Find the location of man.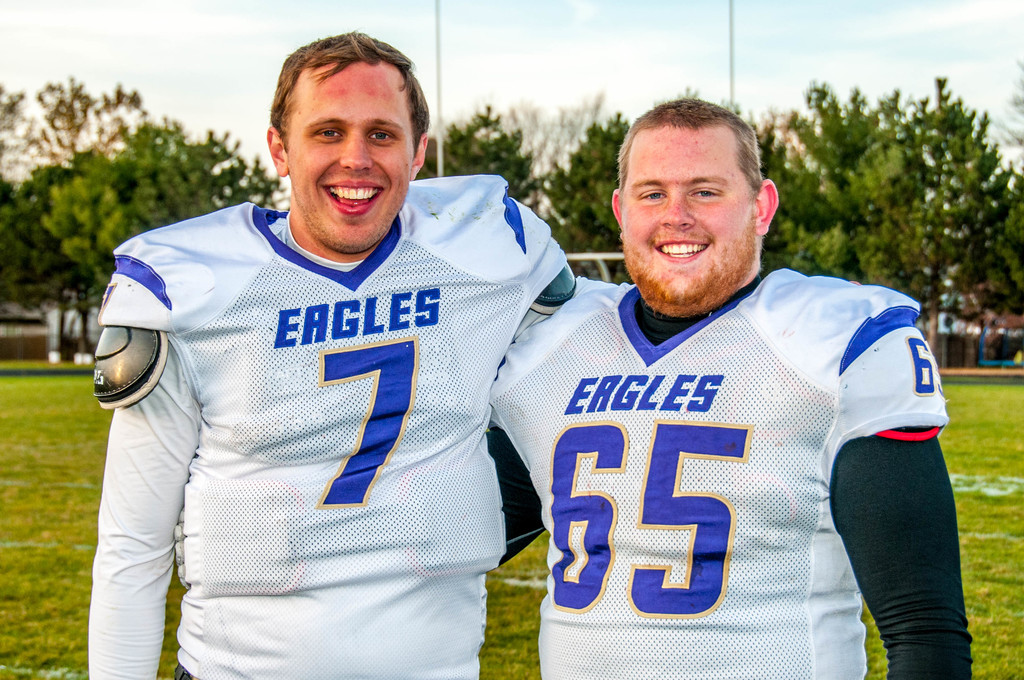
Location: (81,29,568,679).
